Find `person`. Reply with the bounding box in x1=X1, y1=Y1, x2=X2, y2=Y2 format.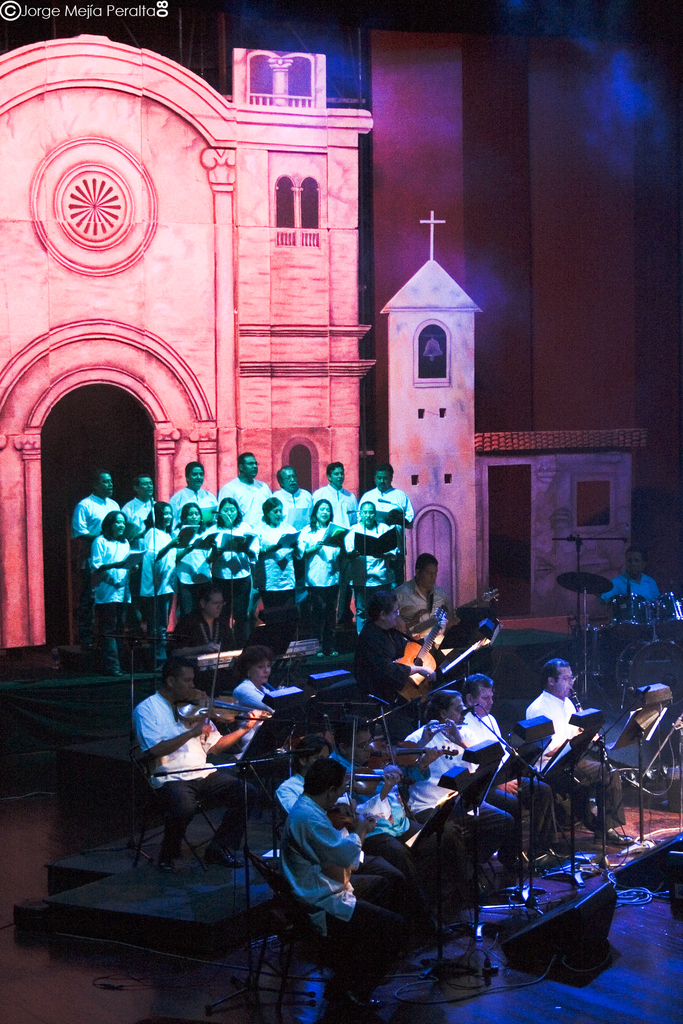
x1=126, y1=655, x2=263, y2=867.
